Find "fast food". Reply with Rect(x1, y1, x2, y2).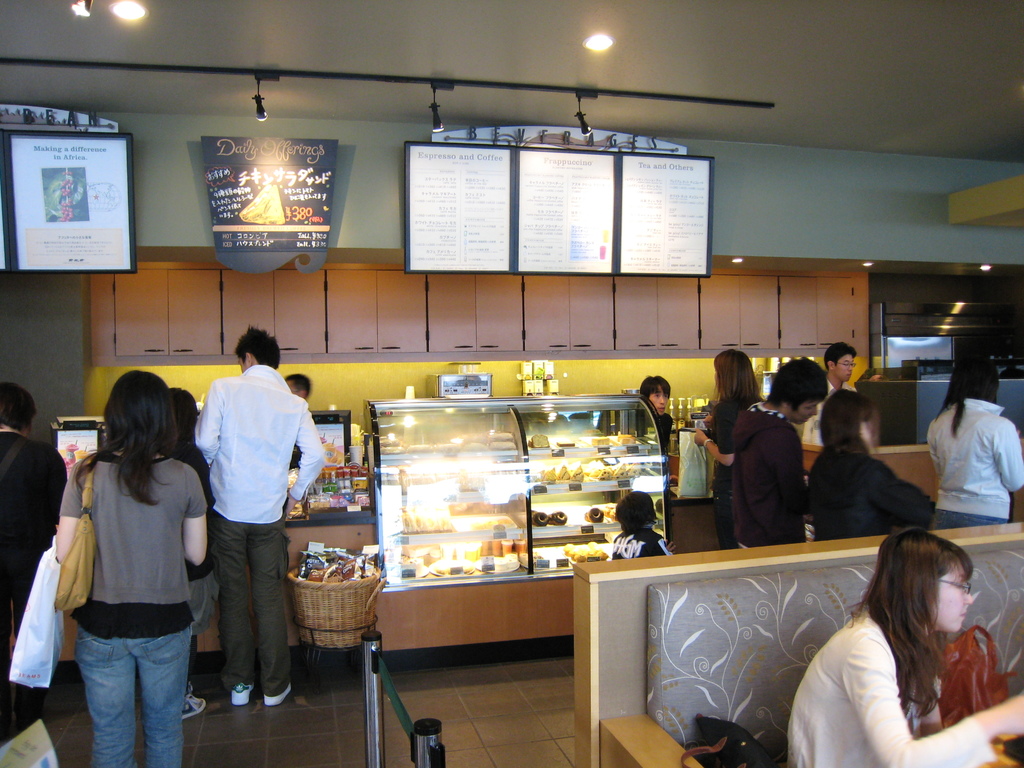
Rect(392, 549, 486, 576).
